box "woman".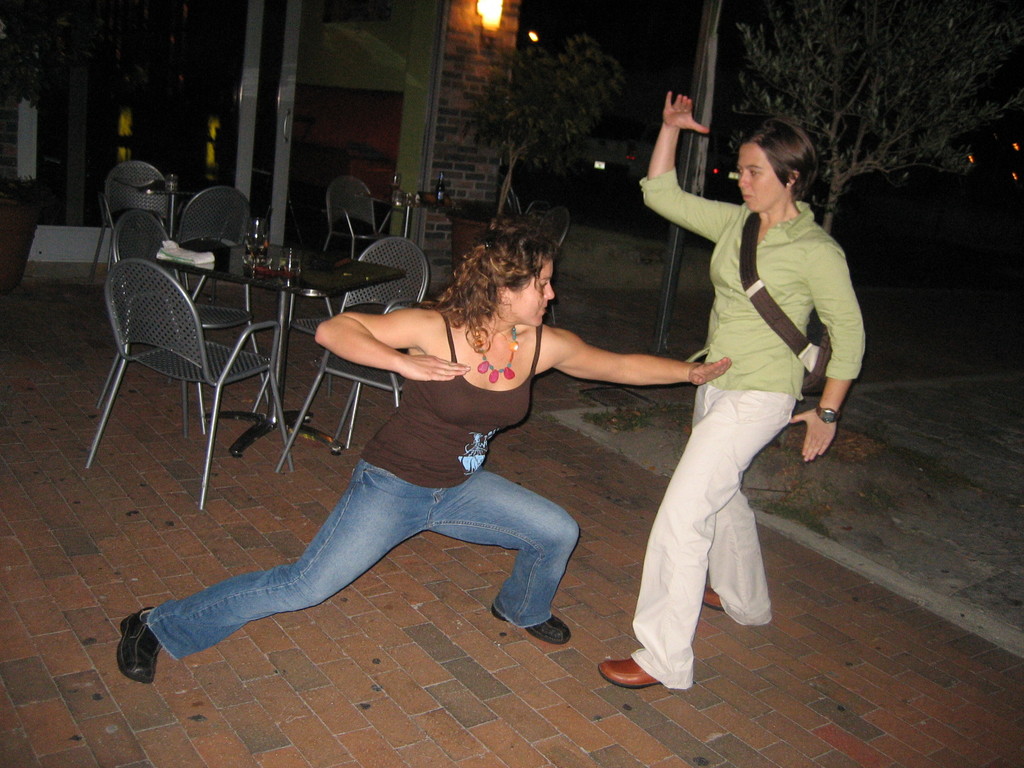
x1=618, y1=92, x2=861, y2=696.
